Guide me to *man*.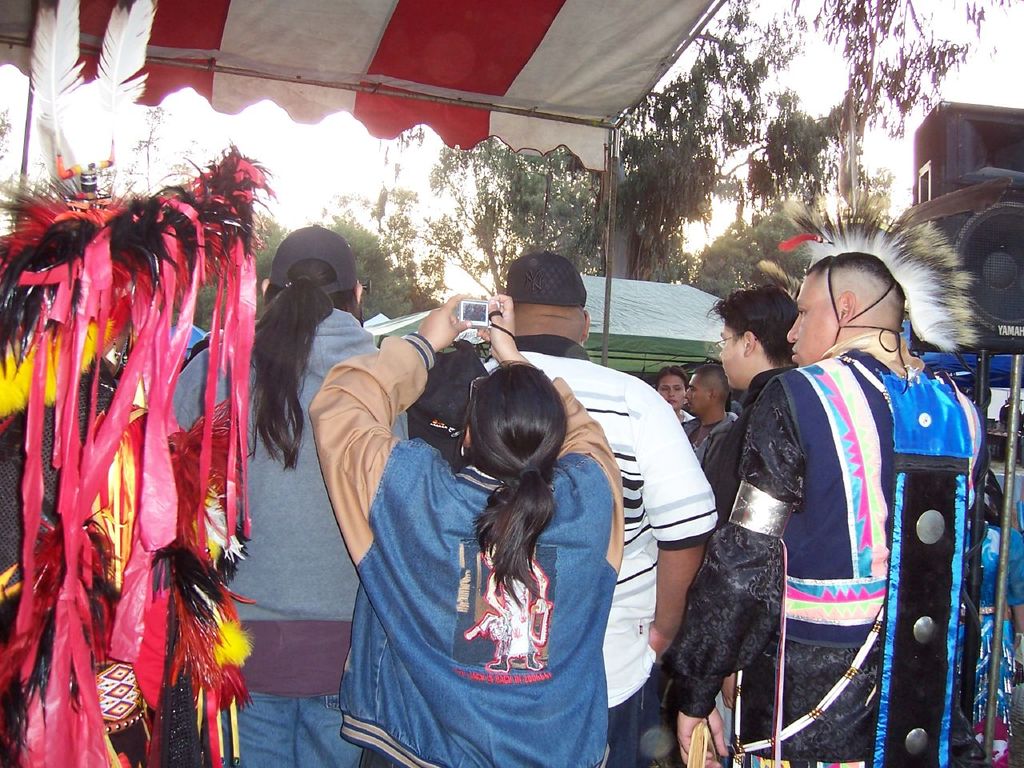
Guidance: [x1=466, y1=242, x2=716, y2=752].
